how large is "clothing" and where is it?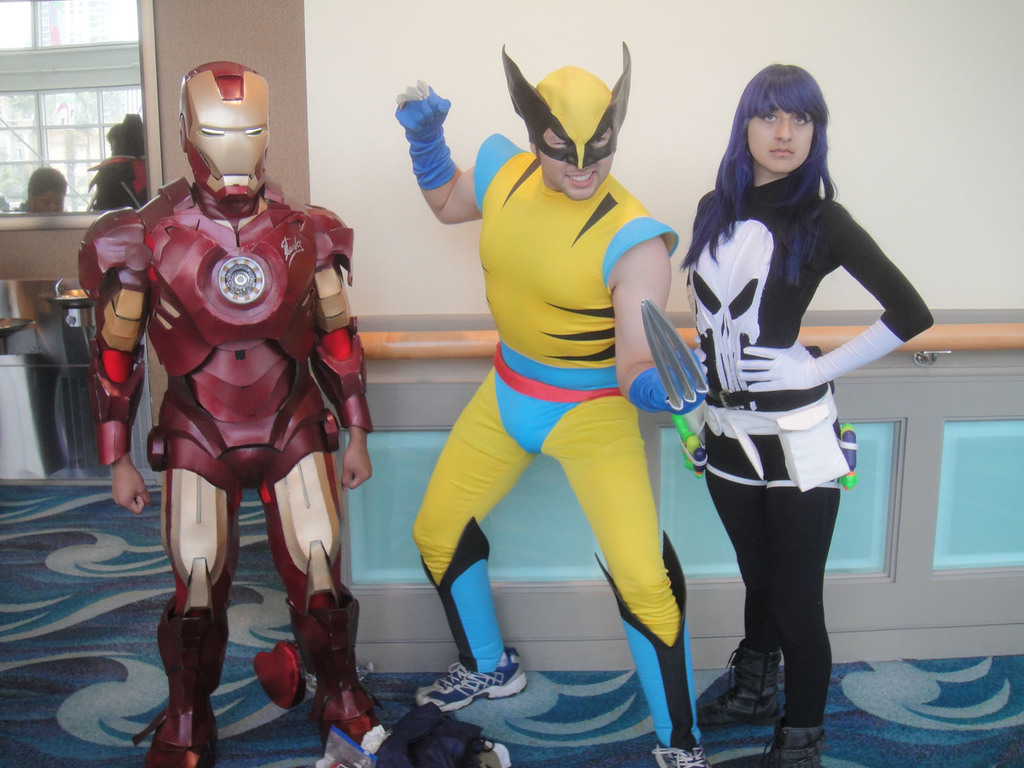
Bounding box: crop(685, 175, 932, 729).
